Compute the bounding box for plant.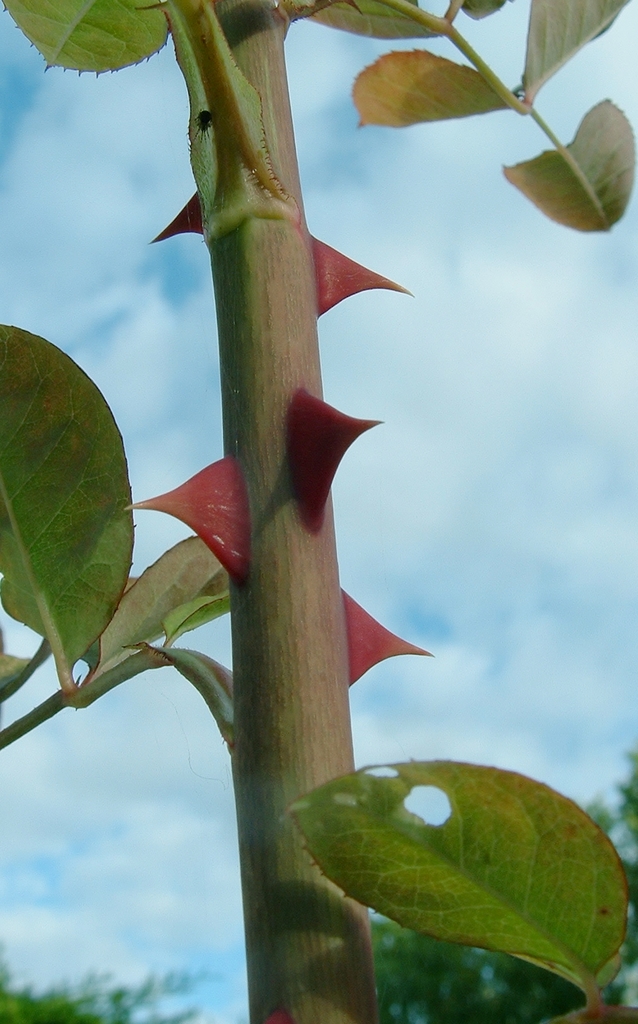
[left=284, top=751, right=637, bottom=1023].
